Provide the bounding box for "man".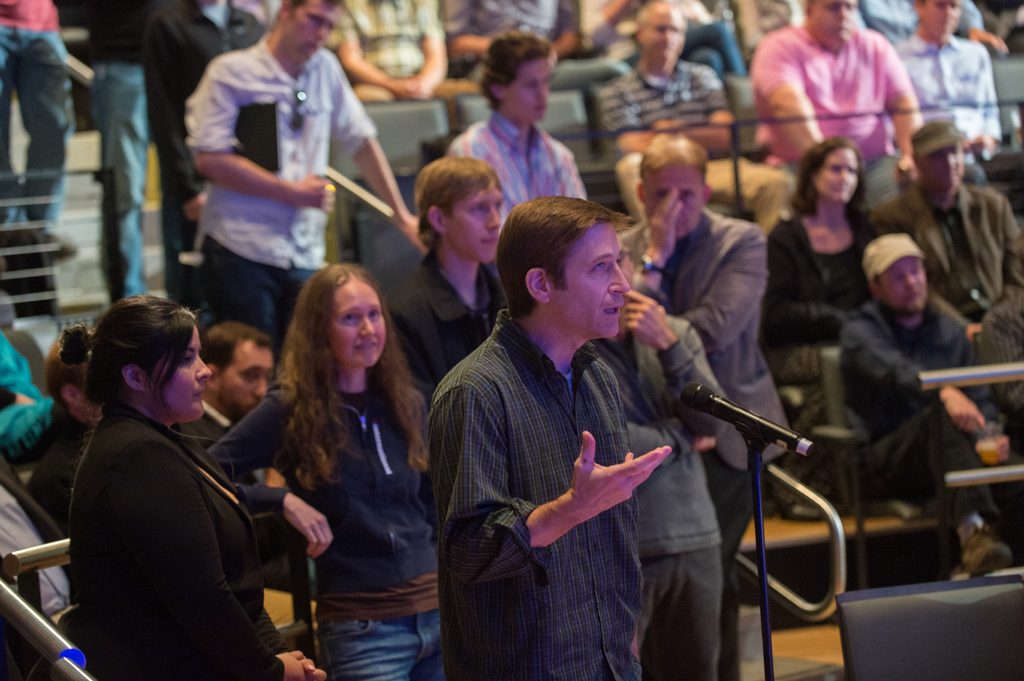
bbox=(875, 115, 1023, 332).
